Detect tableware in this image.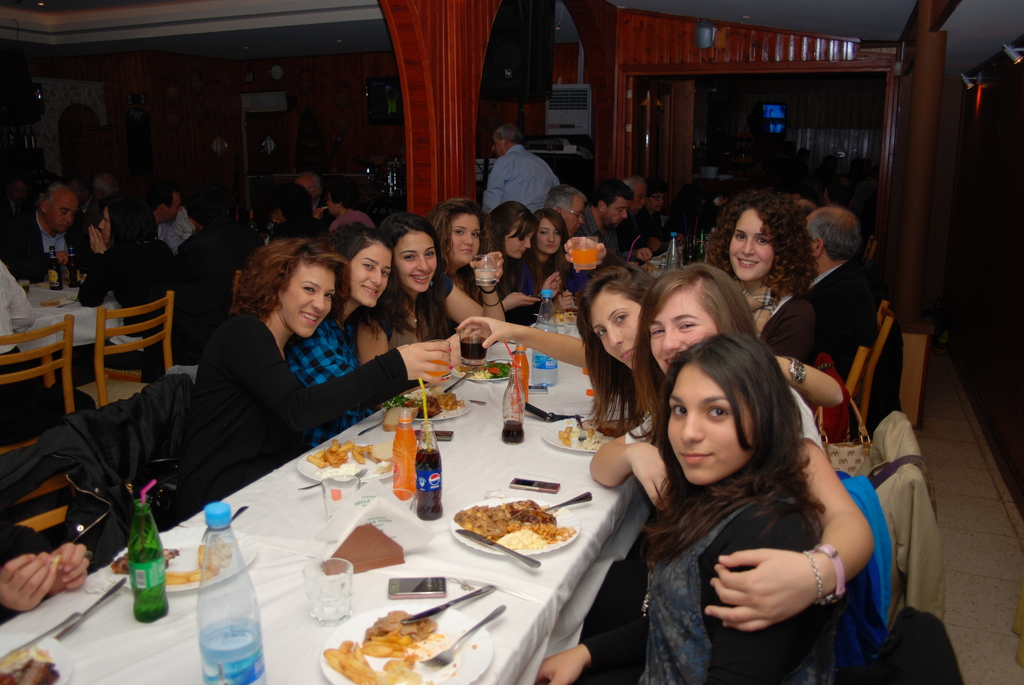
Detection: left=38, top=292, right=88, bottom=312.
